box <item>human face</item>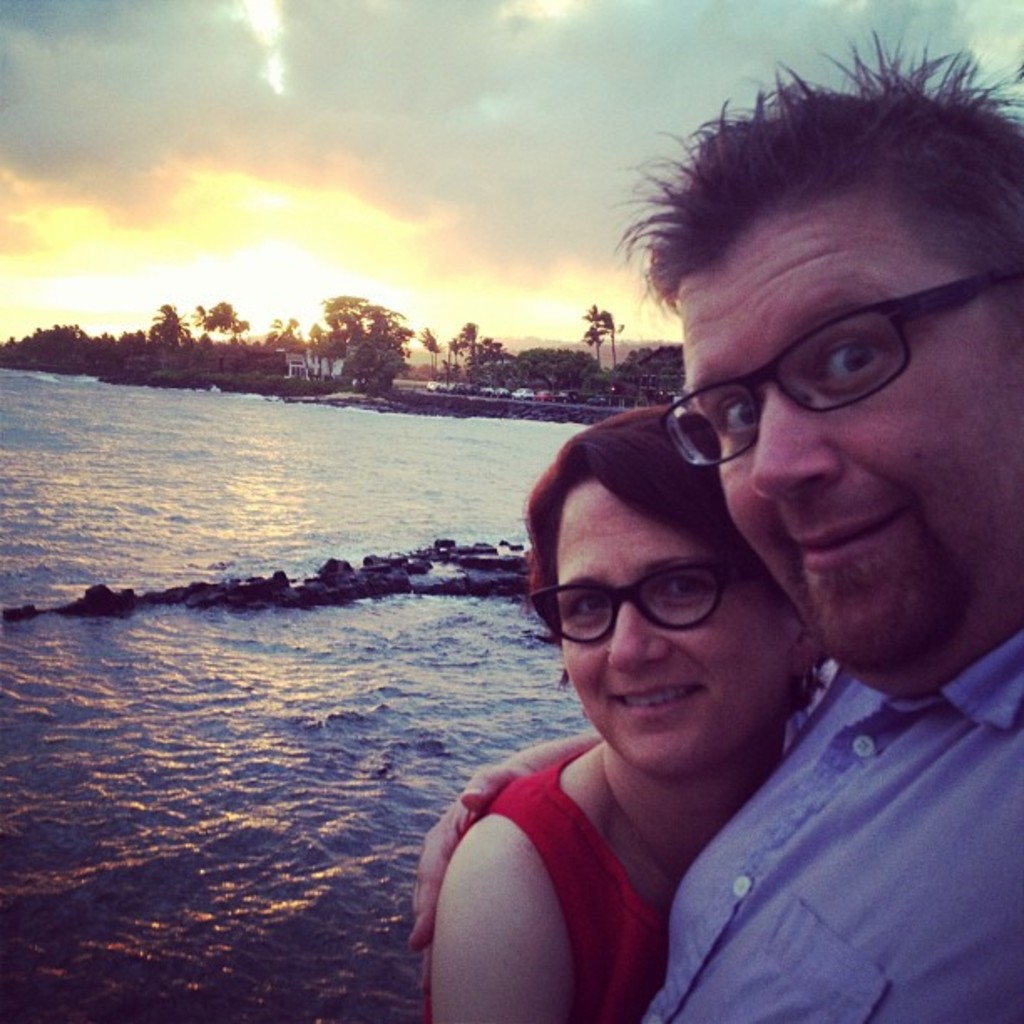
683 202 1022 686
